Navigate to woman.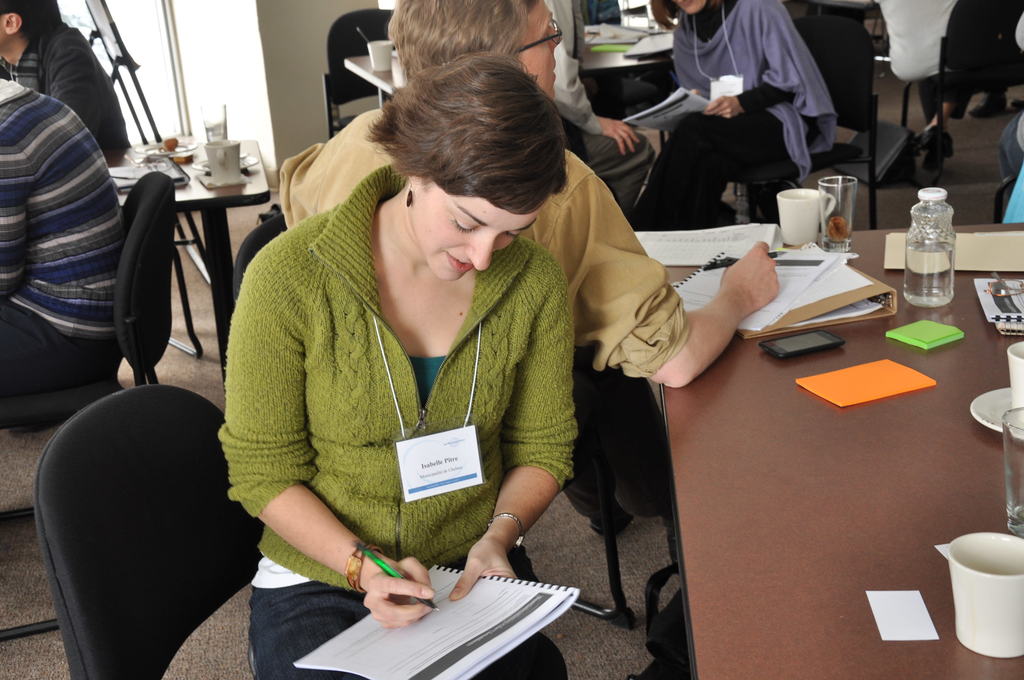
Navigation target: select_region(228, 77, 594, 631).
